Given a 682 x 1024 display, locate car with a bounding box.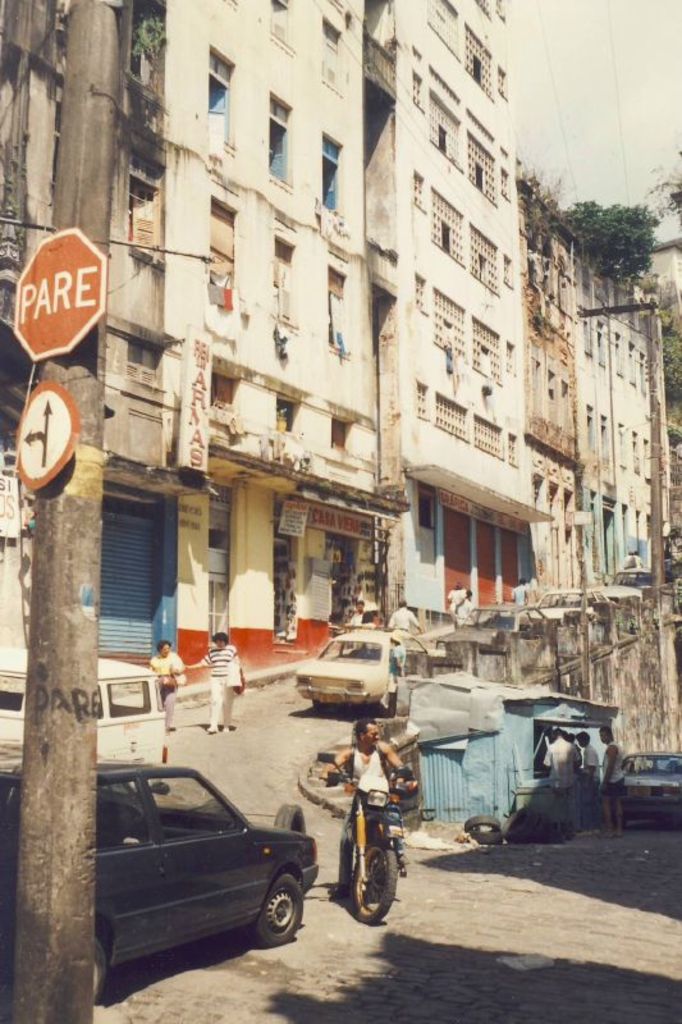
Located: [603, 562, 656, 600].
